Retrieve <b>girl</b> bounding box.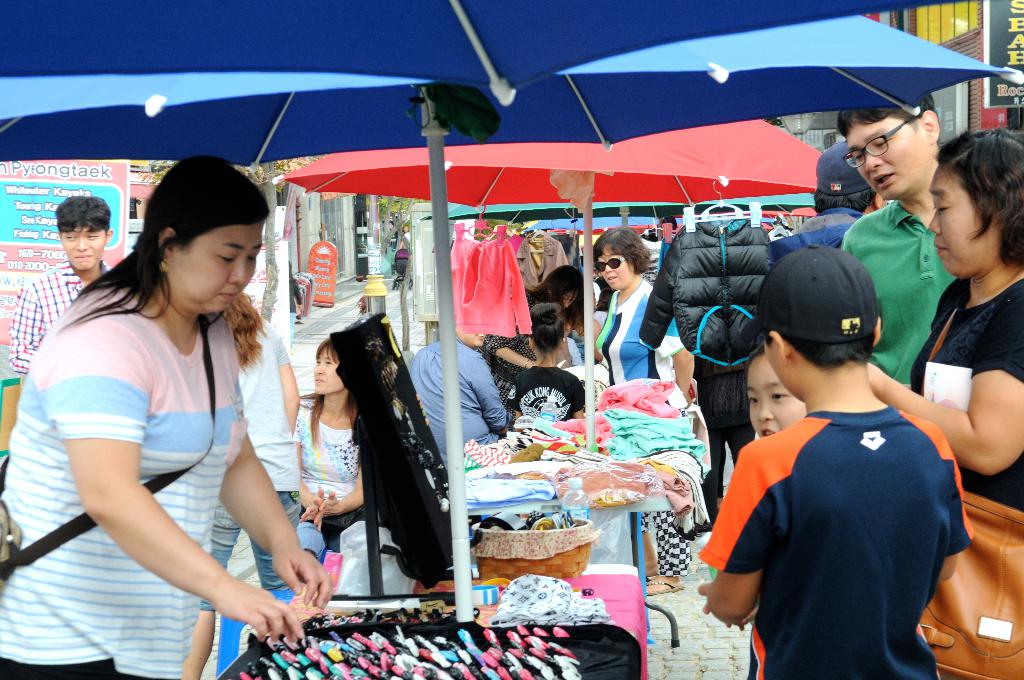
Bounding box: rect(698, 344, 806, 631).
